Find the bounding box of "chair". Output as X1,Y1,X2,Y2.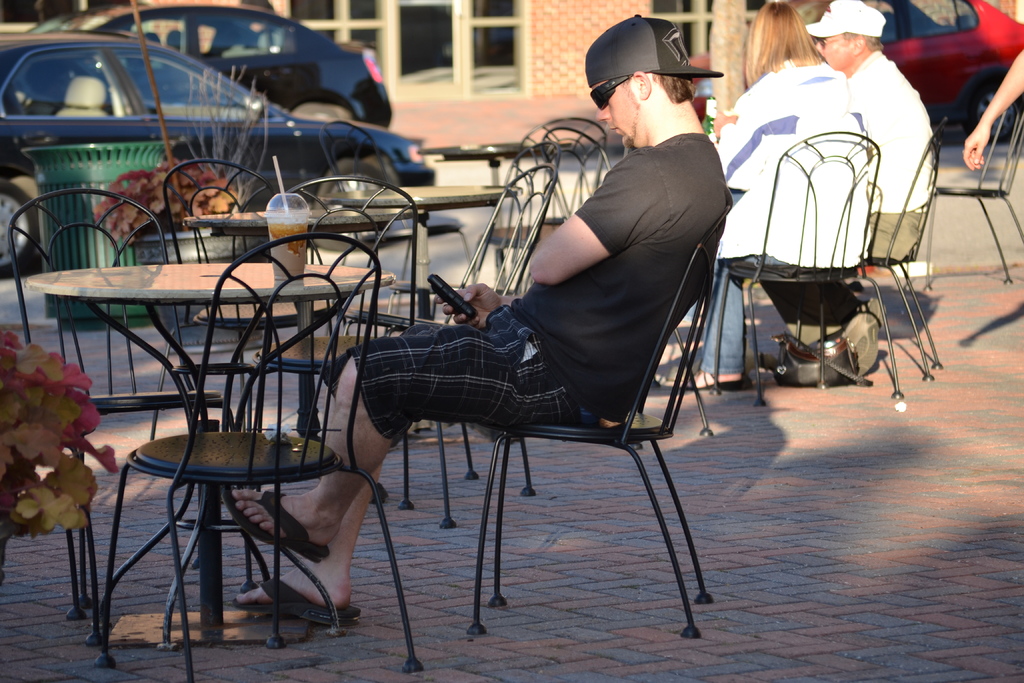
470,112,610,312.
